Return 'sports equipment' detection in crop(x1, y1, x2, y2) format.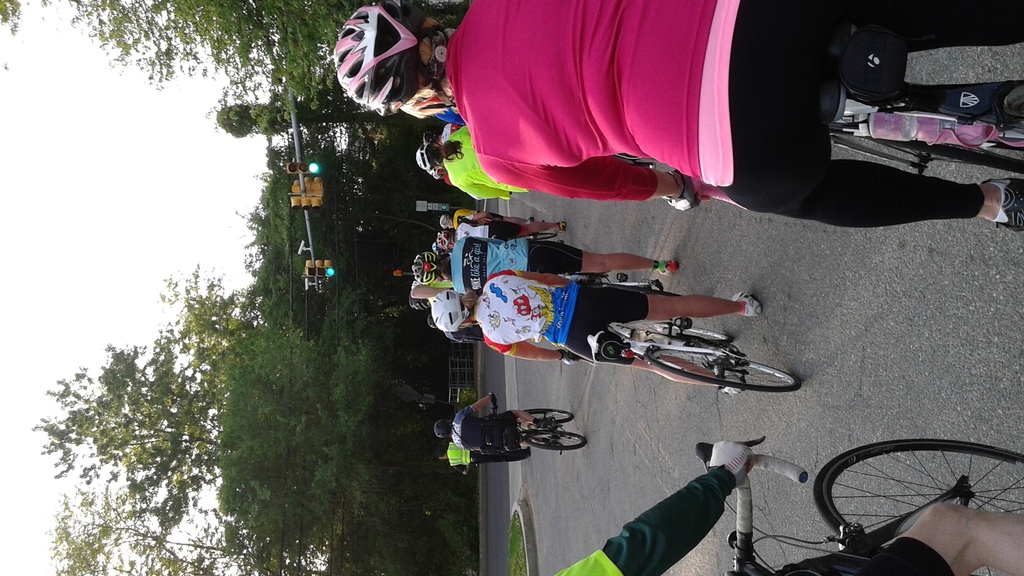
crop(433, 416, 454, 438).
